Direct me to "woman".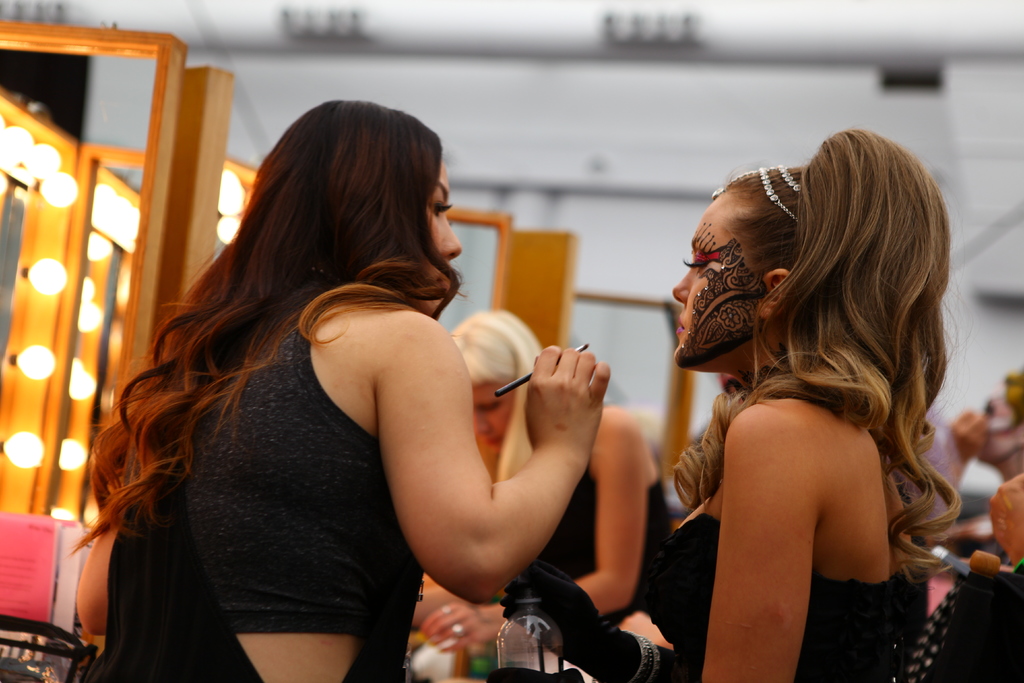
Direction: (left=78, top=93, right=641, bottom=664).
